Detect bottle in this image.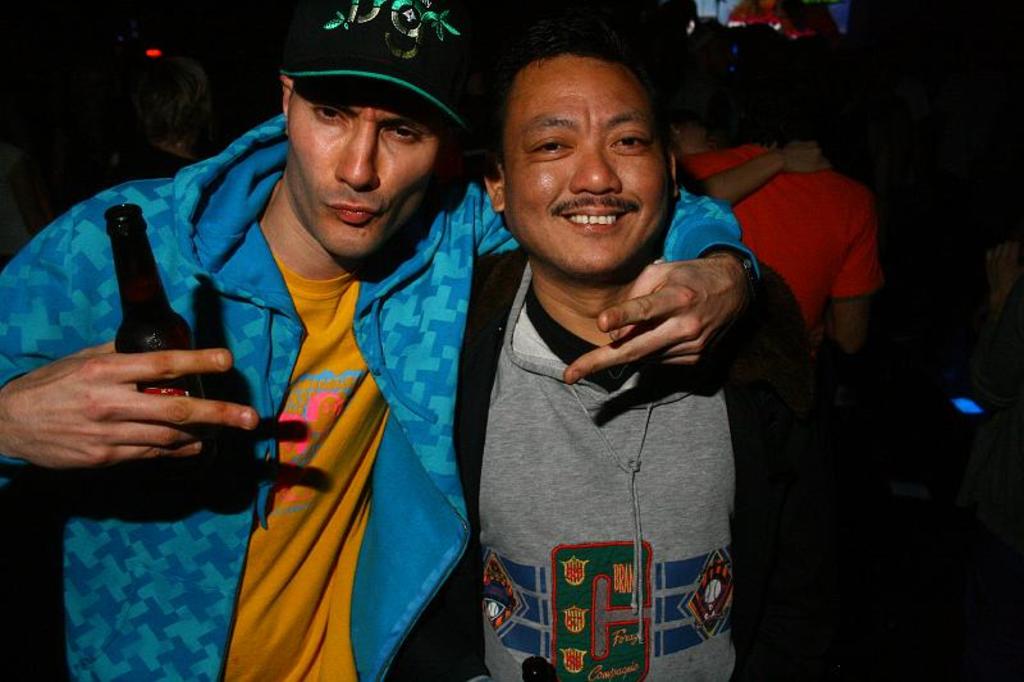
Detection: [104,203,211,444].
